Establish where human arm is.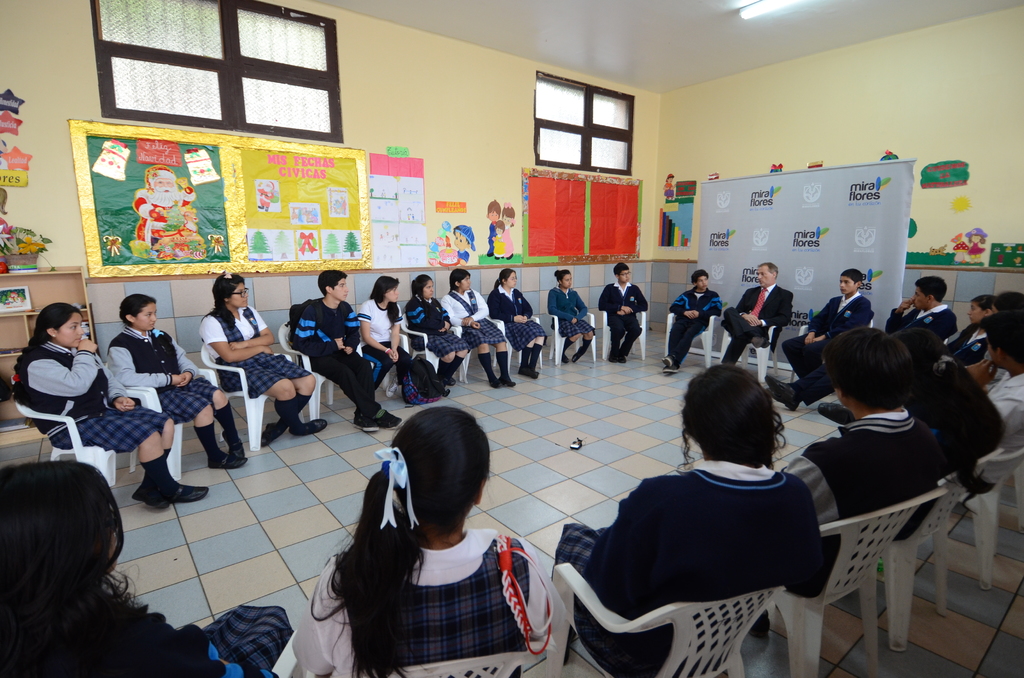
Established at (left=666, top=281, right=689, bottom=316).
